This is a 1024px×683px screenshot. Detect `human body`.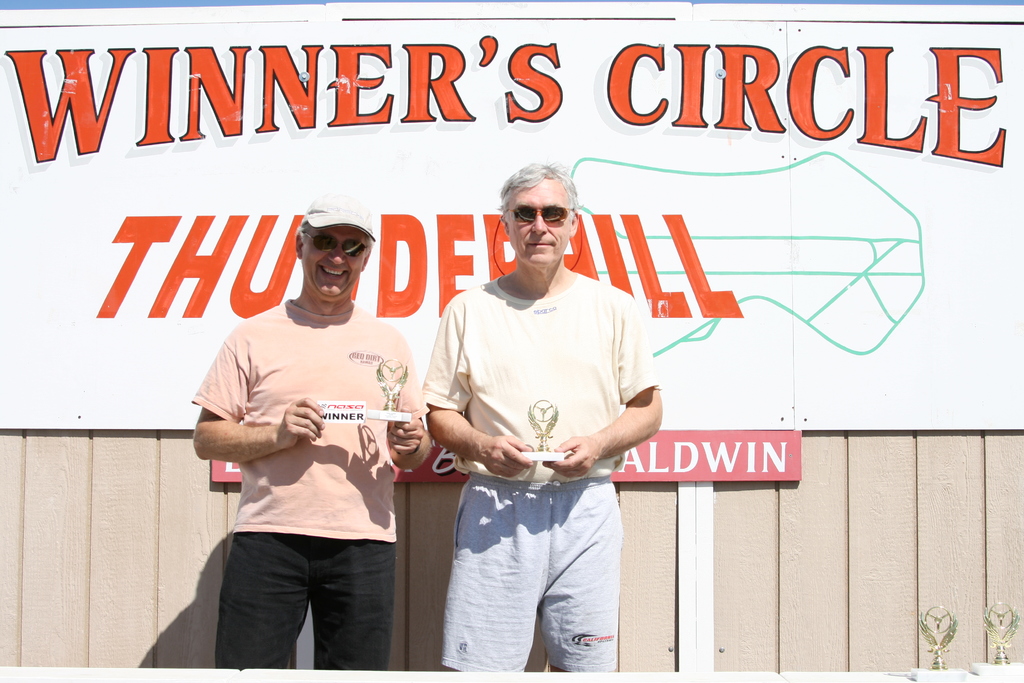
BBox(426, 157, 662, 682).
